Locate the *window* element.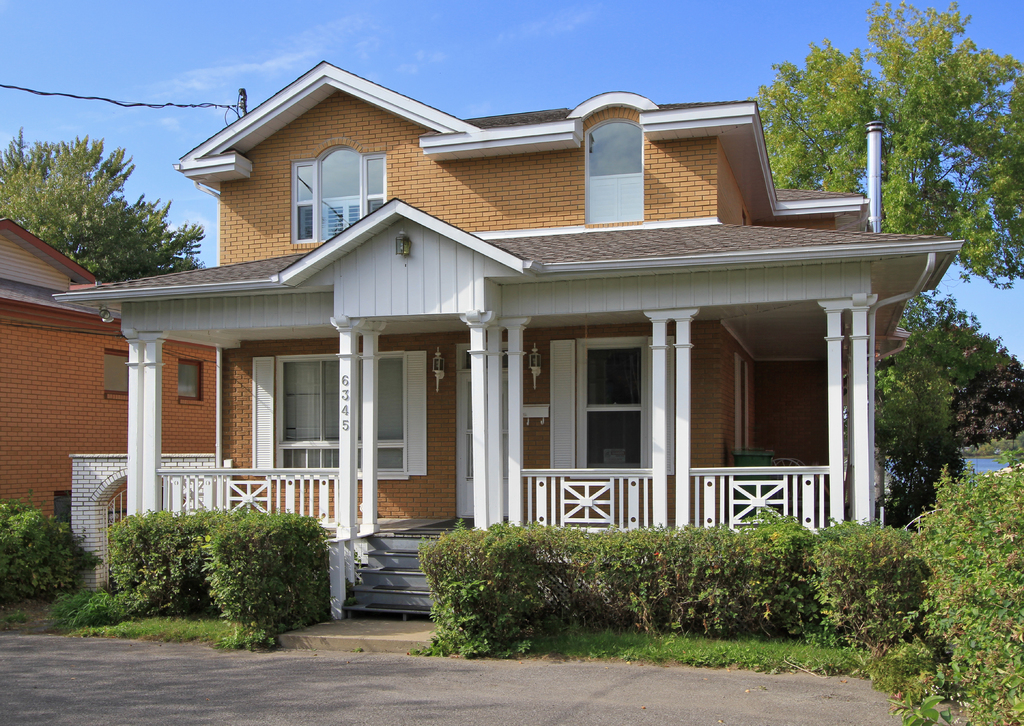
Element bbox: bbox=(582, 122, 640, 221).
